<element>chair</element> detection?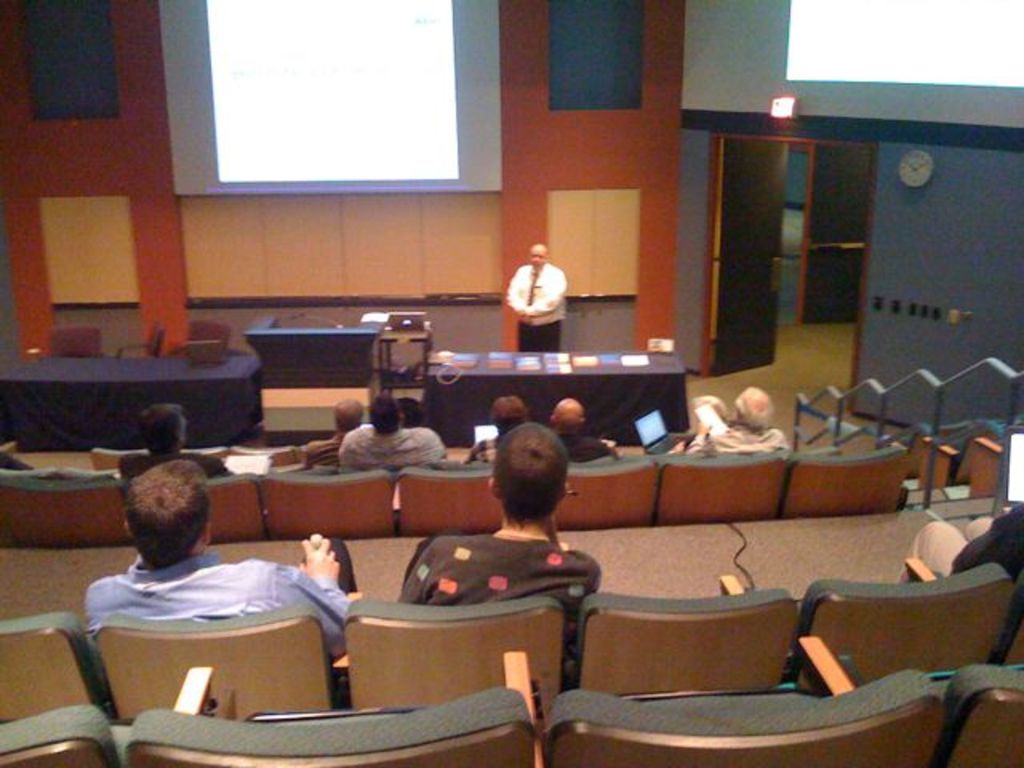
detection(904, 429, 947, 478)
